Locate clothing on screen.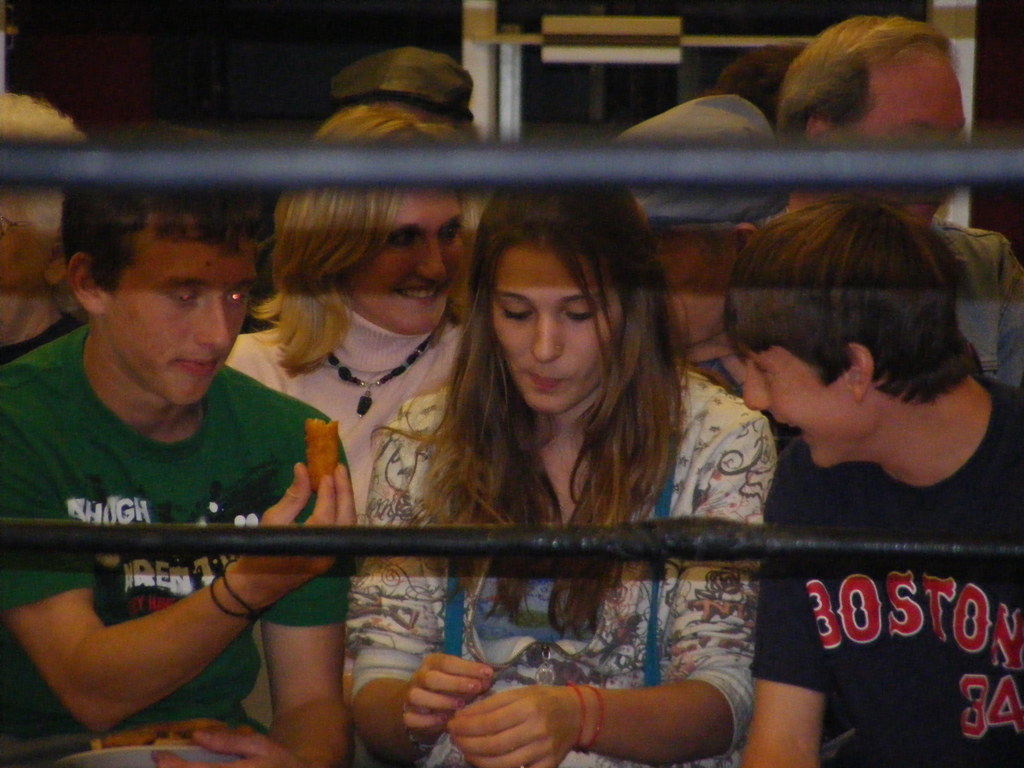
On screen at bbox=(645, 476, 1023, 748).
